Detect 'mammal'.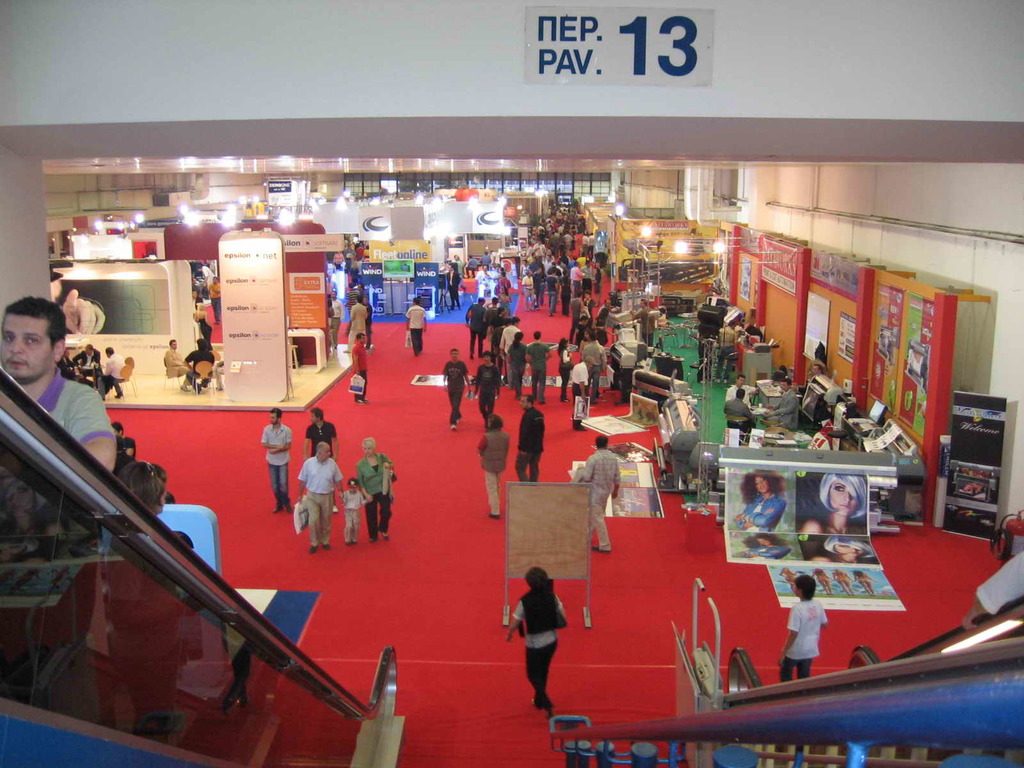
Detected at 100,344,126,398.
